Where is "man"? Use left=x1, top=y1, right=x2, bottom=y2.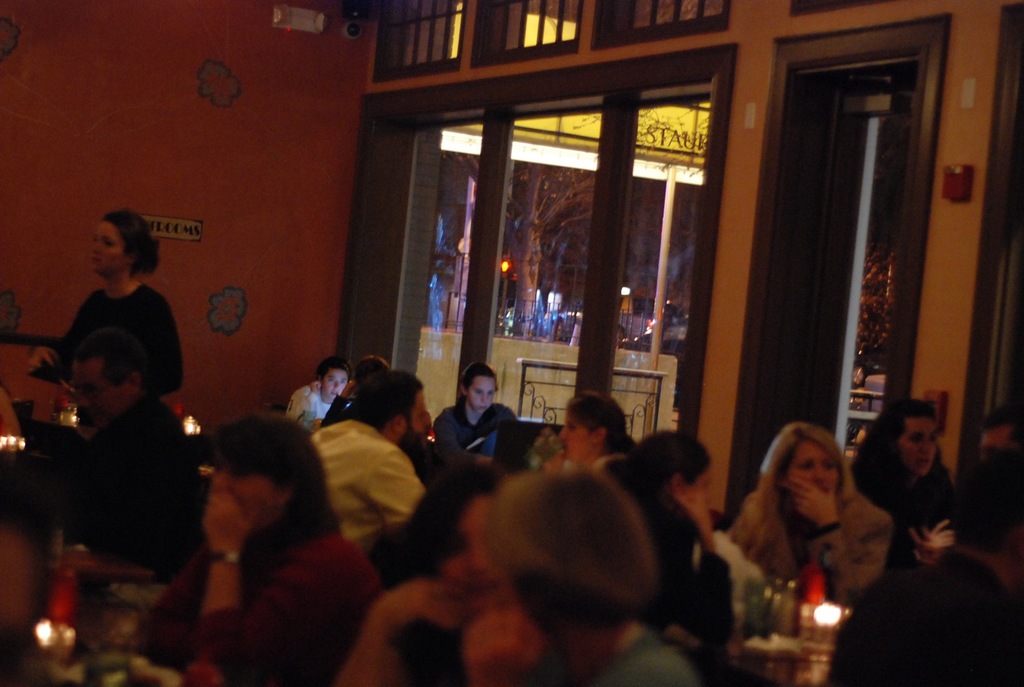
left=42, top=328, right=210, bottom=600.
